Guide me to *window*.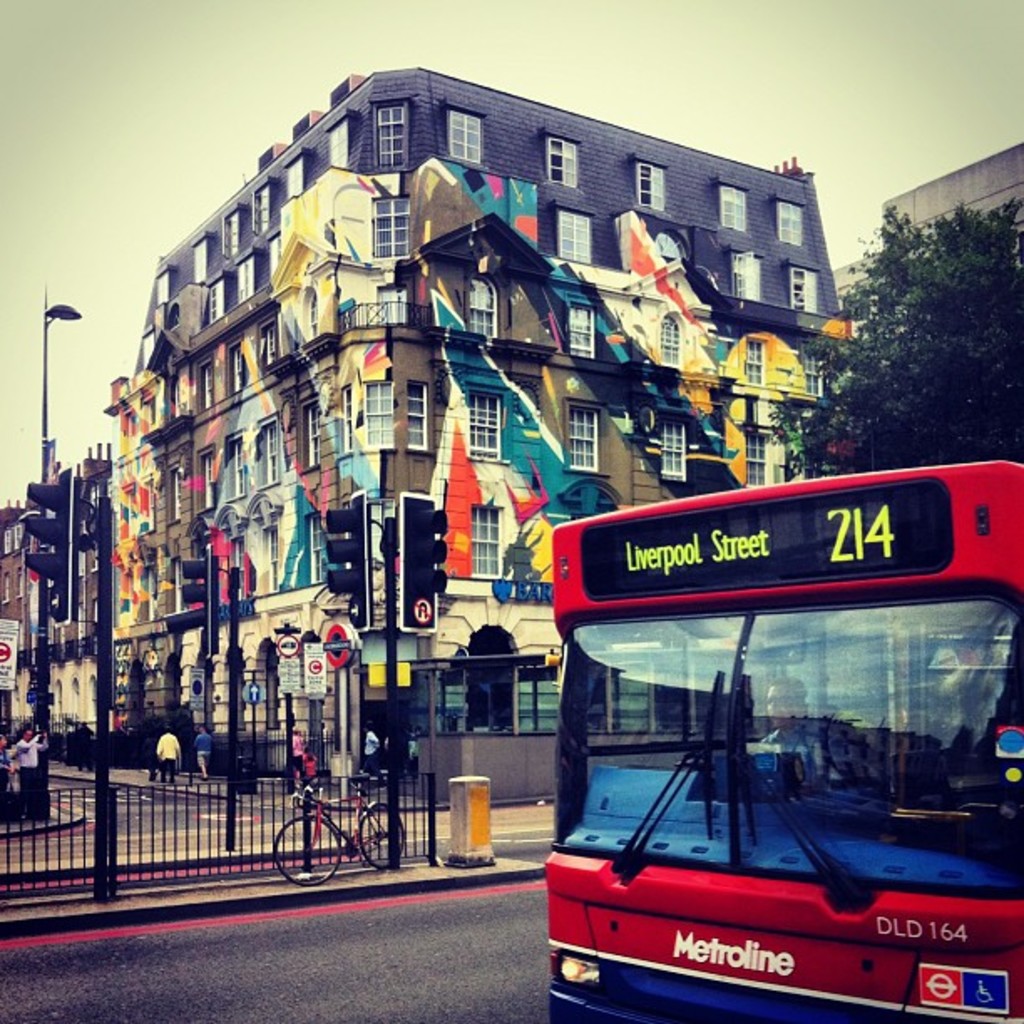
Guidance: locate(470, 388, 500, 462).
